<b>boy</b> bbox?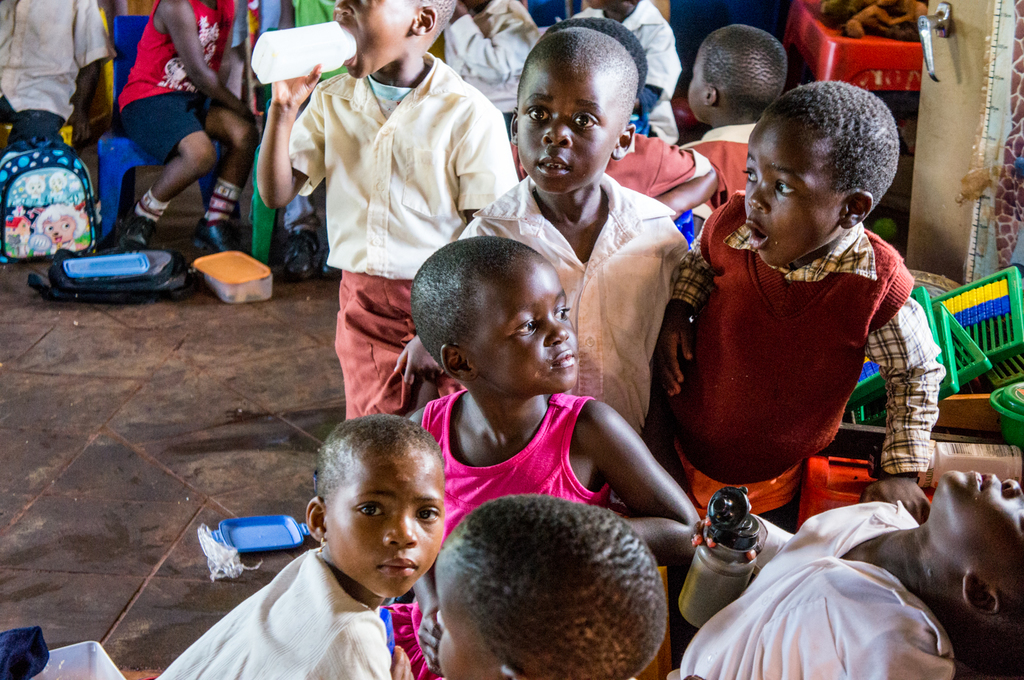
Rect(670, 71, 935, 509)
